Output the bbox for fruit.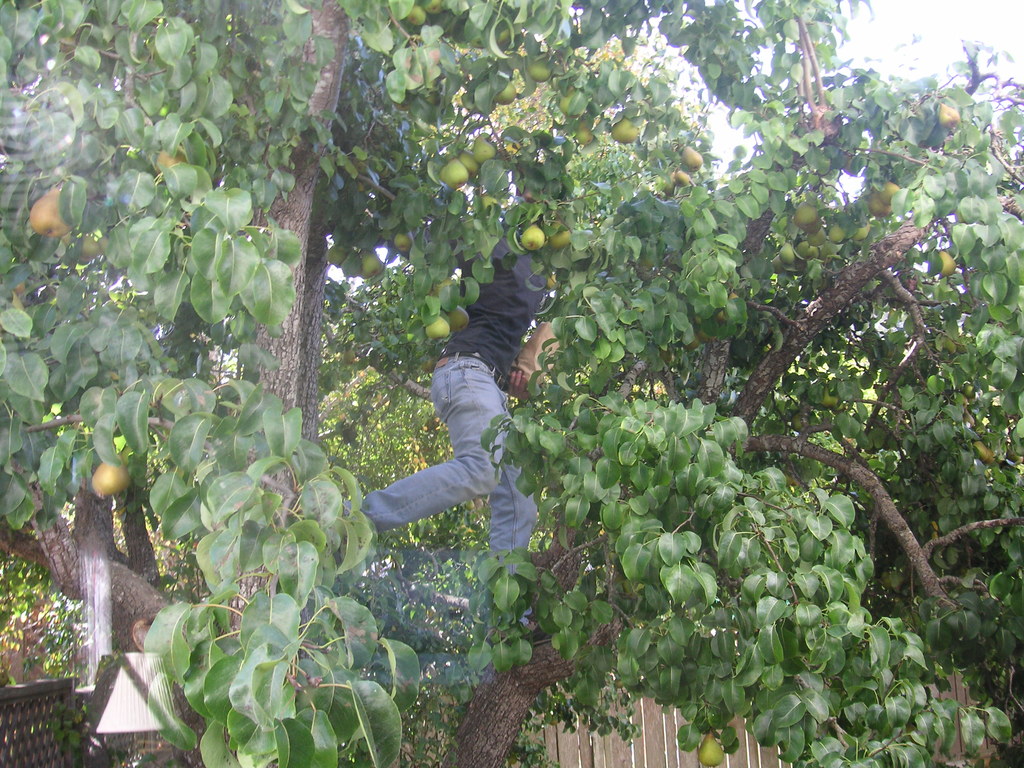
<box>73,232,100,273</box>.
